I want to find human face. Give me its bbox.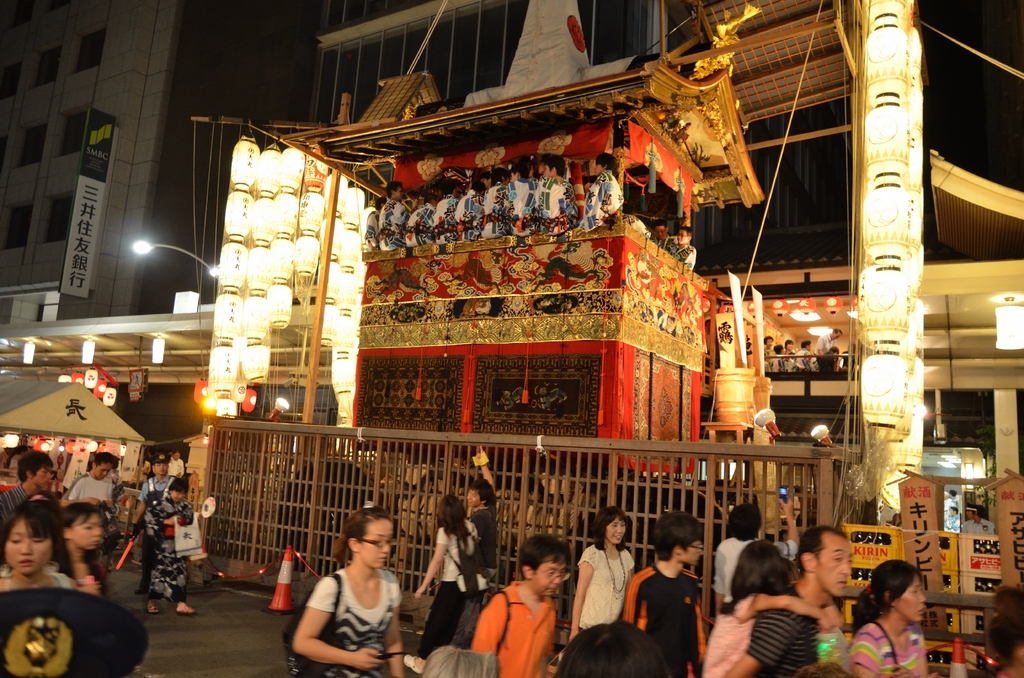
l=657, t=227, r=666, b=241.
